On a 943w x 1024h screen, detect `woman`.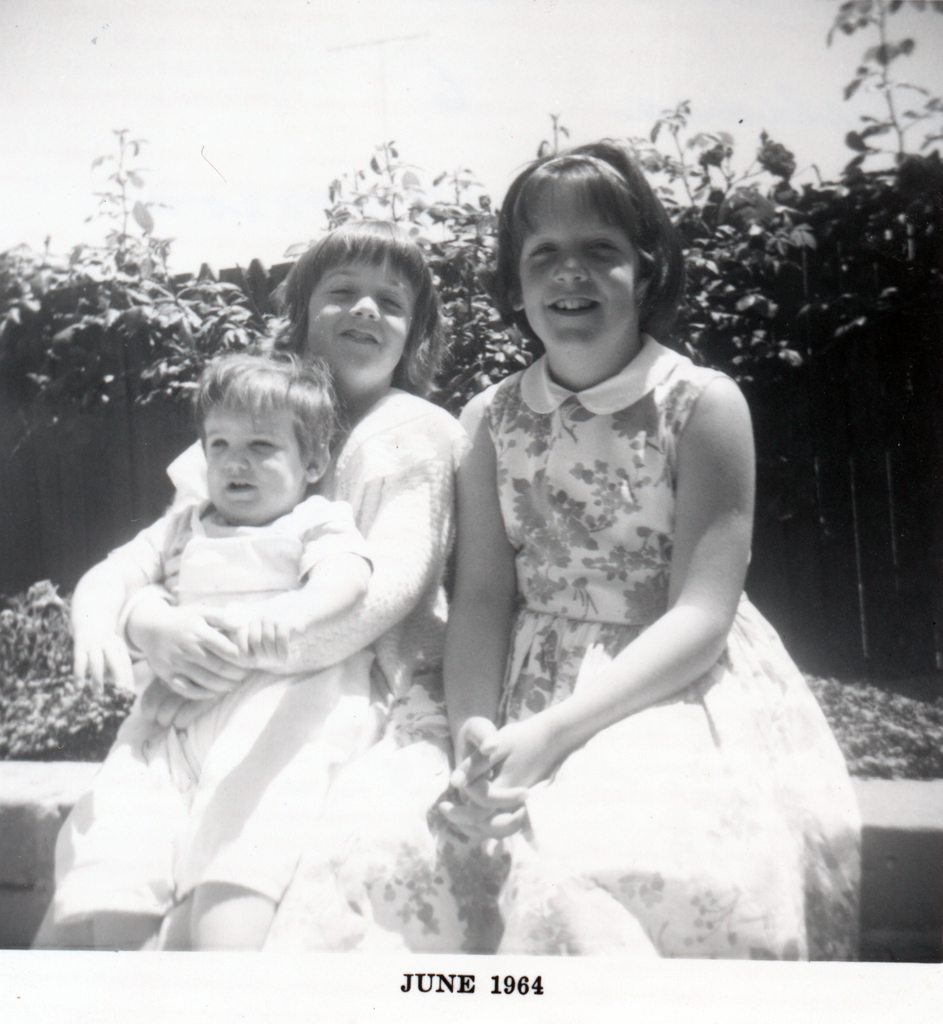
<box>371,143,841,996</box>.
